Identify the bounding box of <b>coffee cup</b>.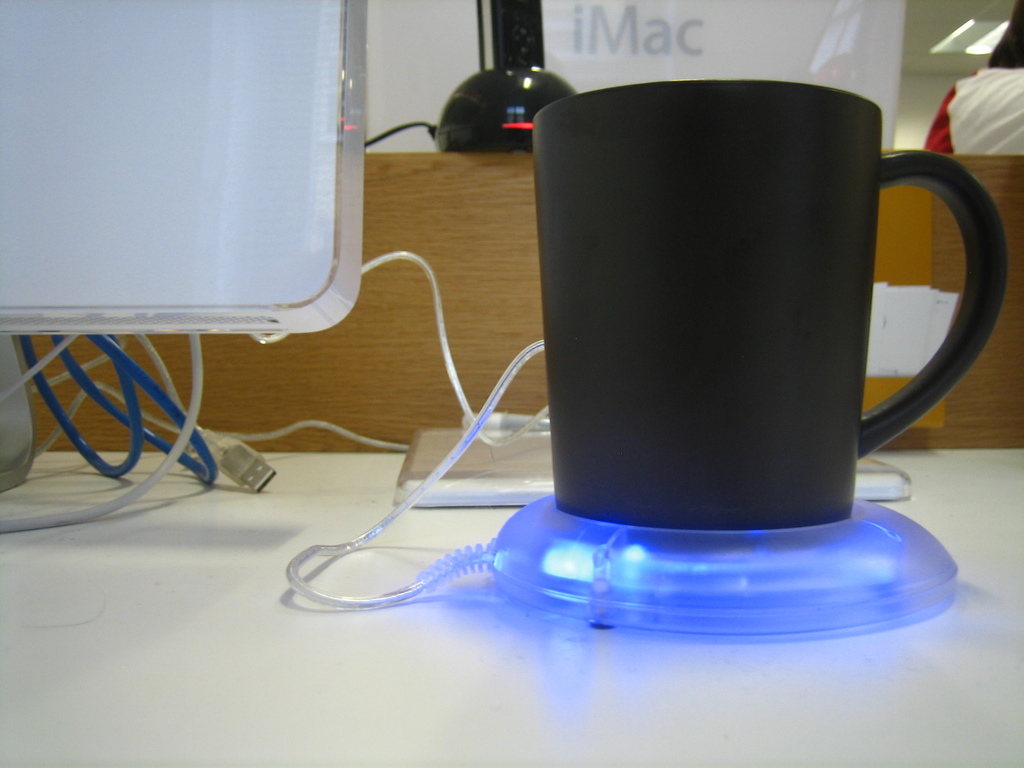
box(525, 77, 1011, 532).
